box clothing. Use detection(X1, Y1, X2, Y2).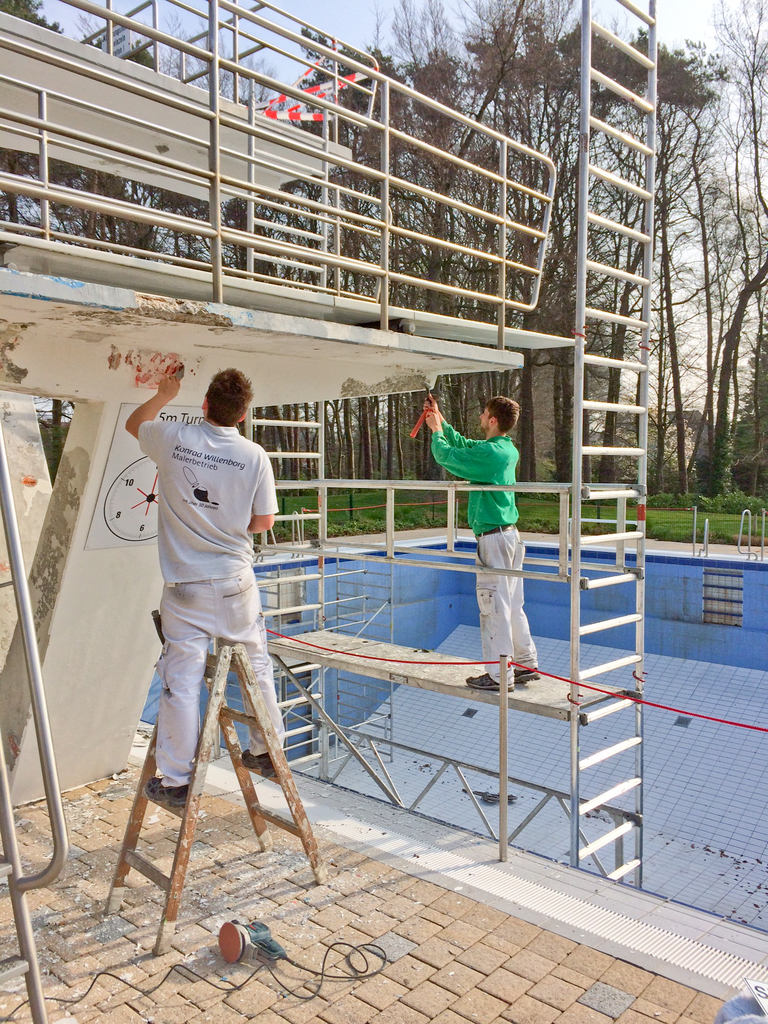
detection(131, 385, 294, 848).
